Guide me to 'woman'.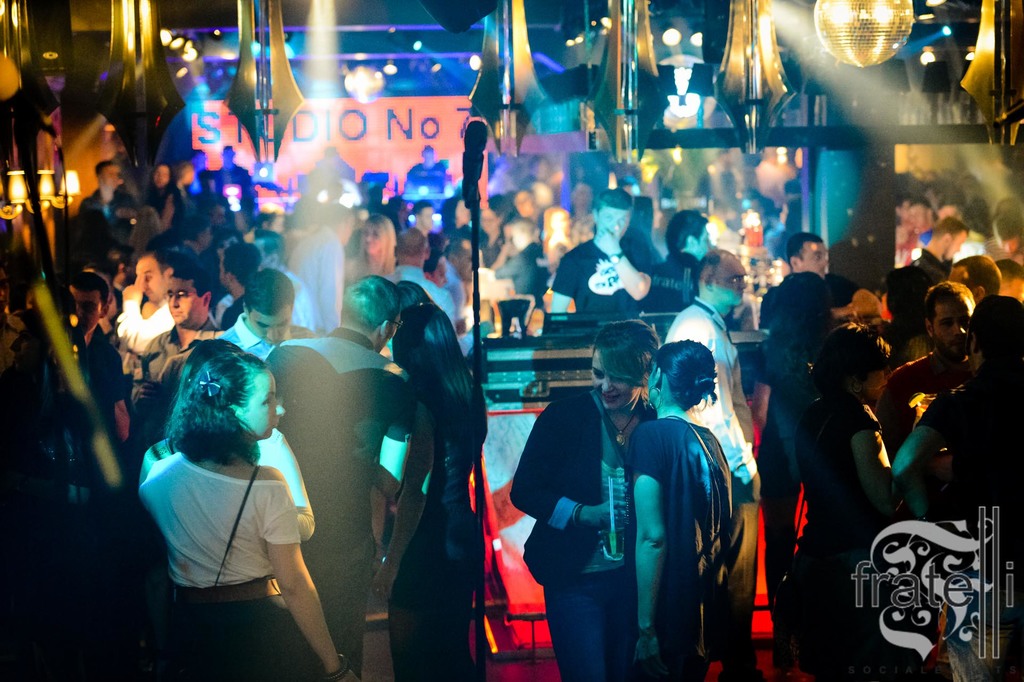
Guidance: crop(143, 341, 320, 542).
